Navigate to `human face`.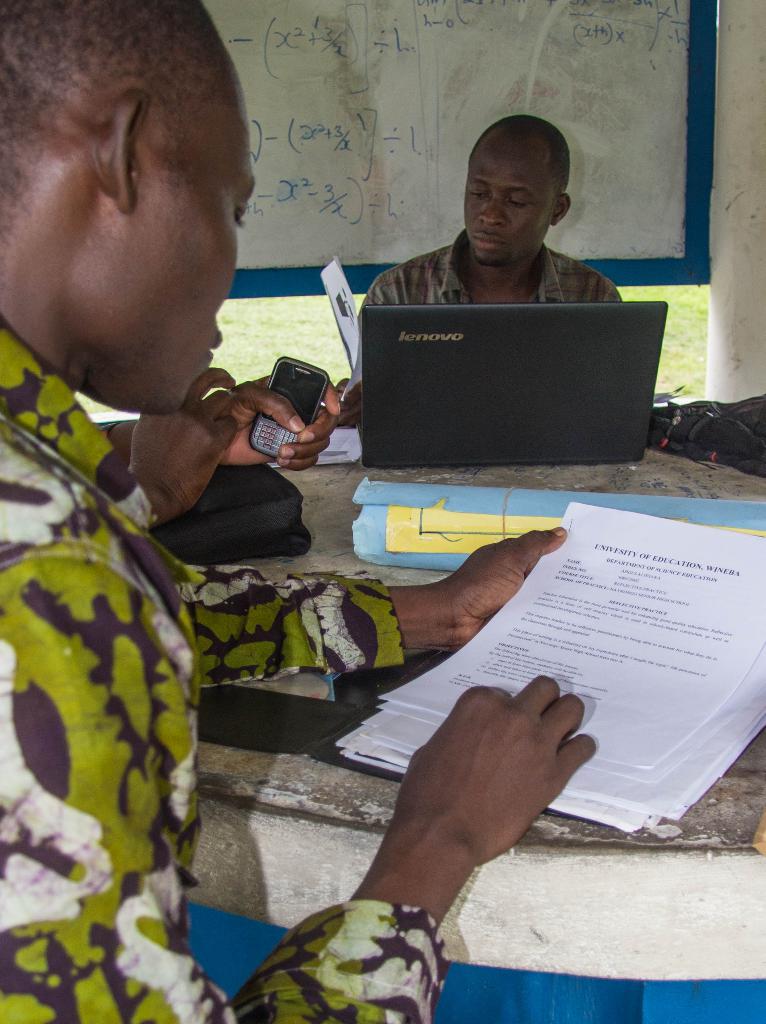
Navigation target: <region>462, 143, 552, 269</region>.
